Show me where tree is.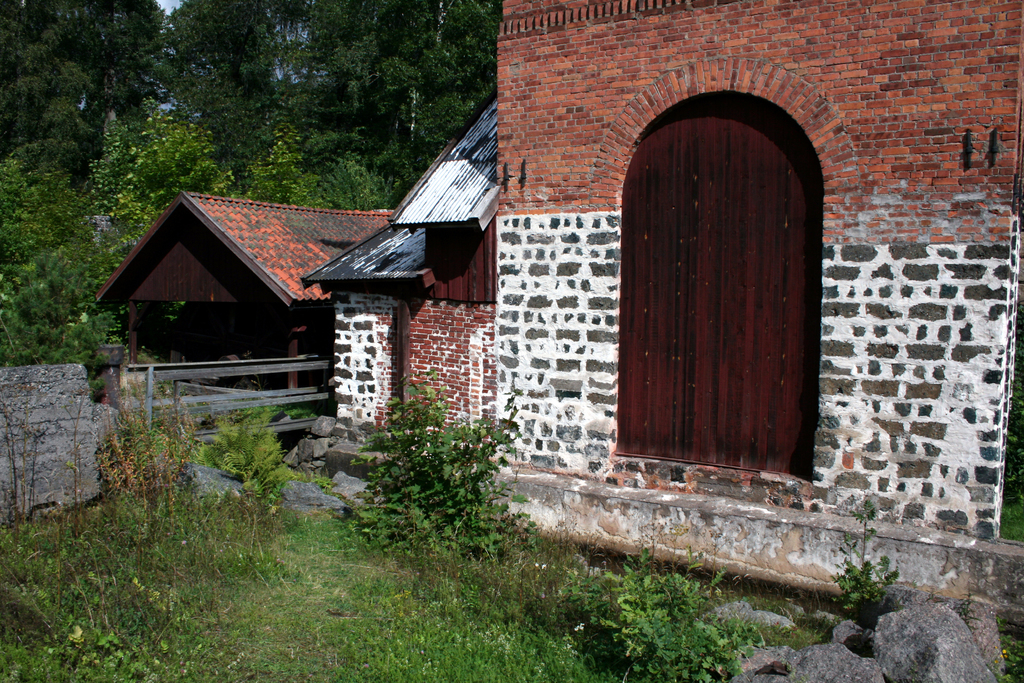
tree is at 387,0,499,165.
